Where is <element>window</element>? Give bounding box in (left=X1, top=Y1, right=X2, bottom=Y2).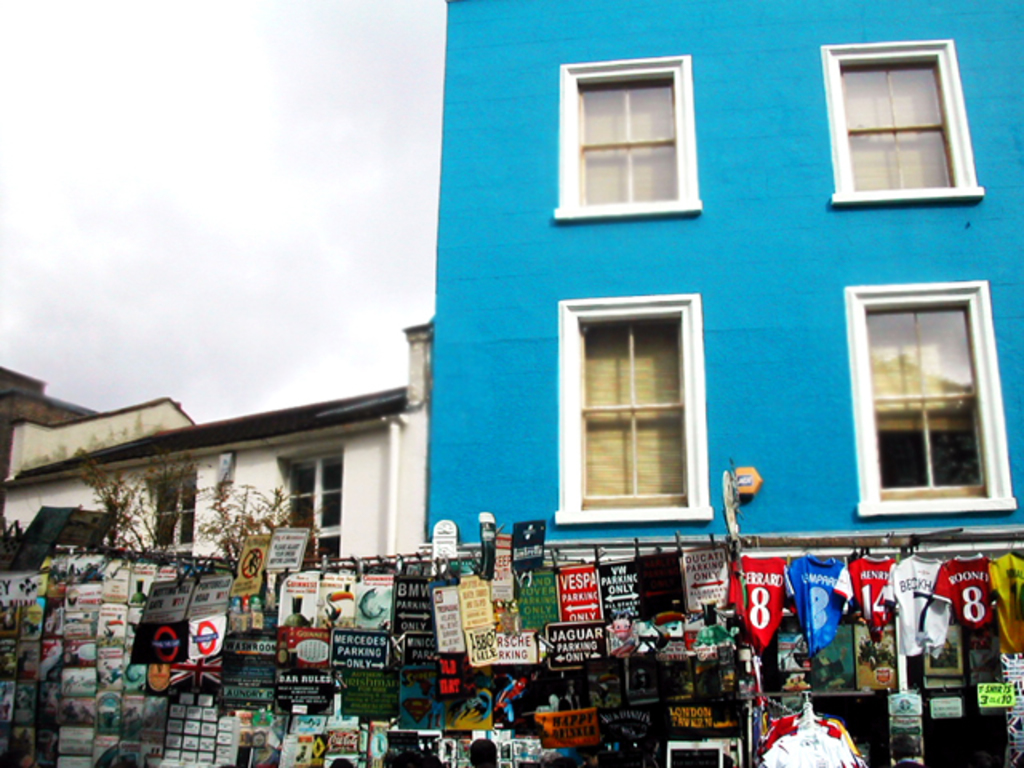
(left=821, top=35, right=981, bottom=216).
